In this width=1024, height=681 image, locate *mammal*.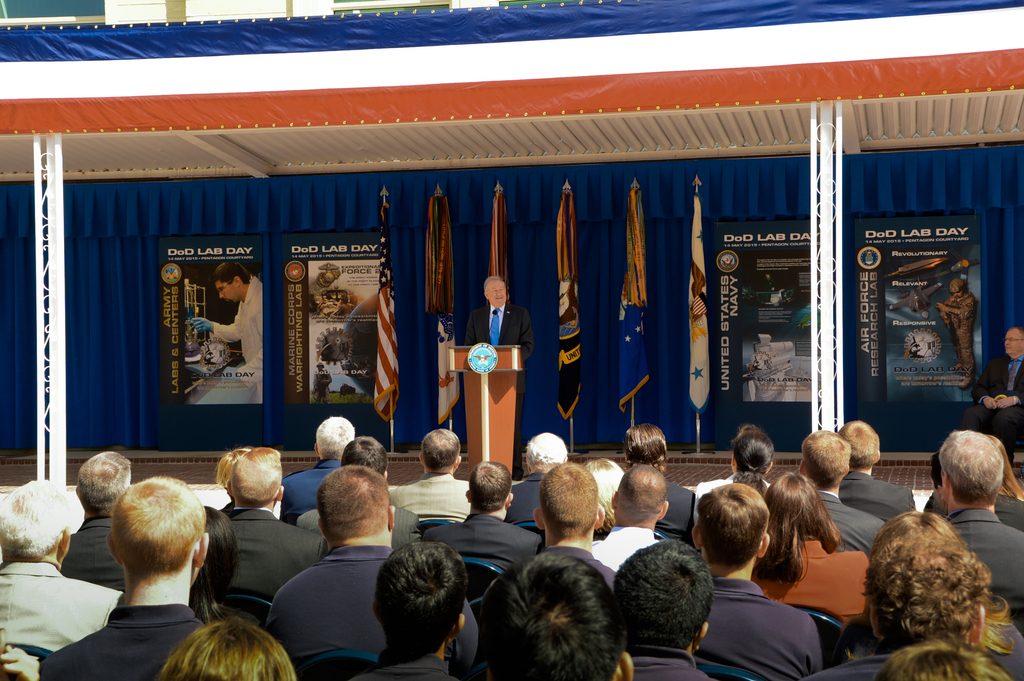
Bounding box: box(477, 552, 632, 680).
